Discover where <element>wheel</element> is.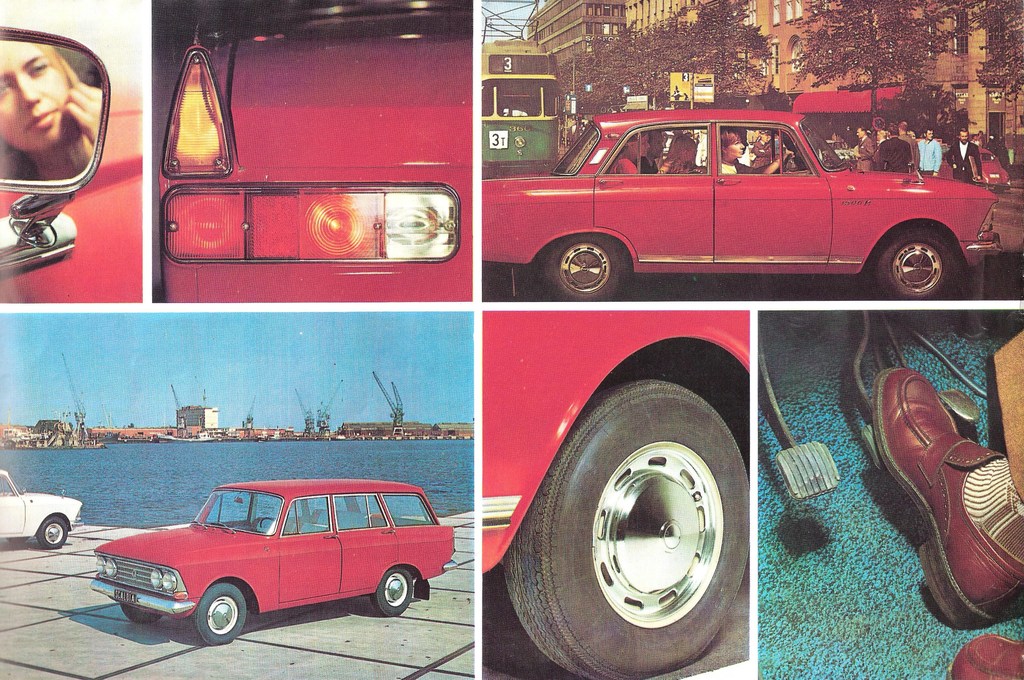
Discovered at [left=856, top=229, right=961, bottom=303].
